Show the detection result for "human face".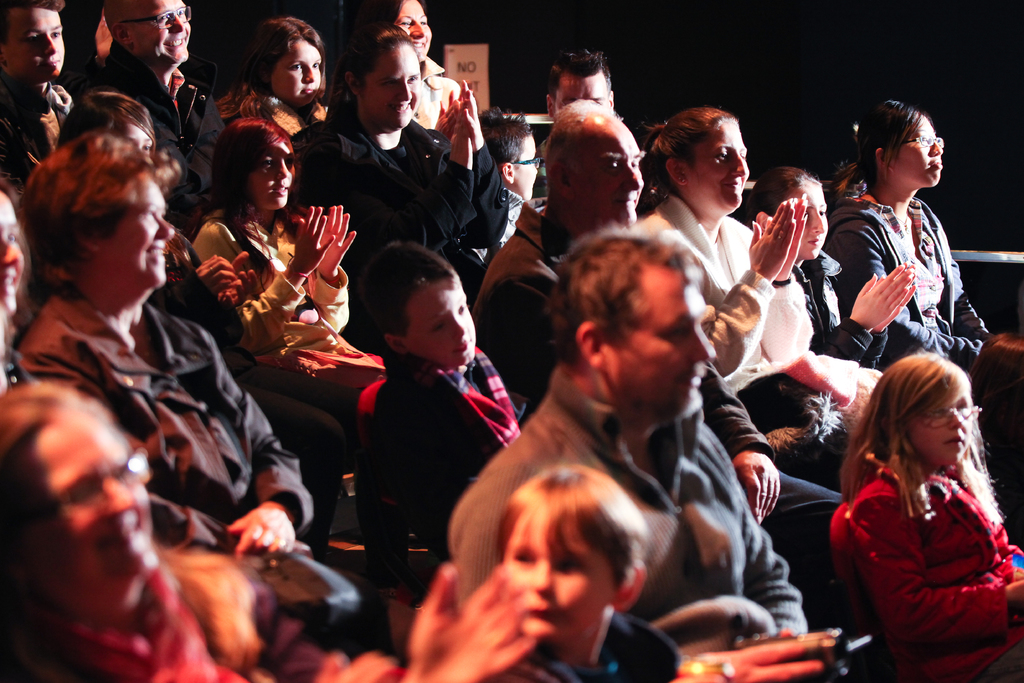
locate(685, 124, 749, 216).
